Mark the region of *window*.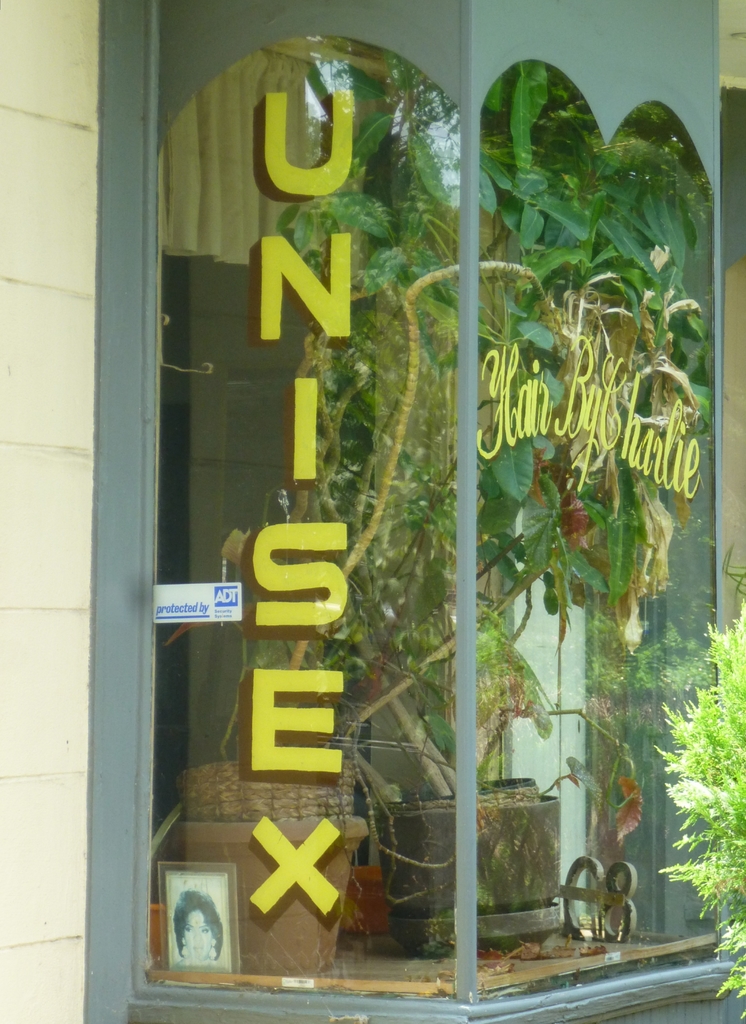
Region: pyautogui.locateOnScreen(78, 0, 745, 1023).
